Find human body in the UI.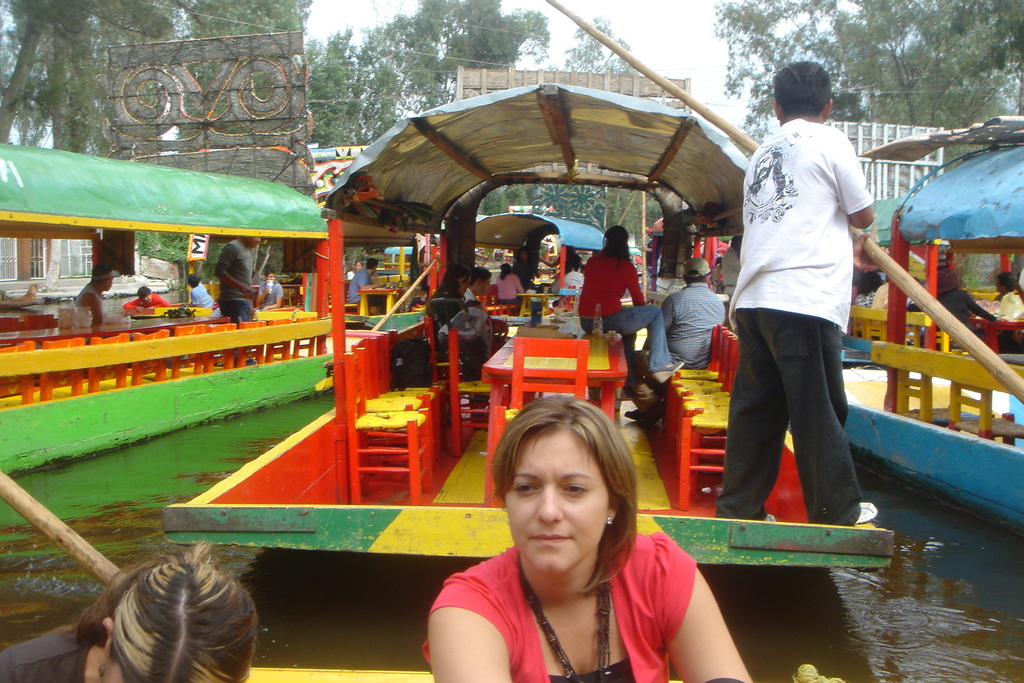
UI element at x1=875 y1=281 x2=891 y2=309.
